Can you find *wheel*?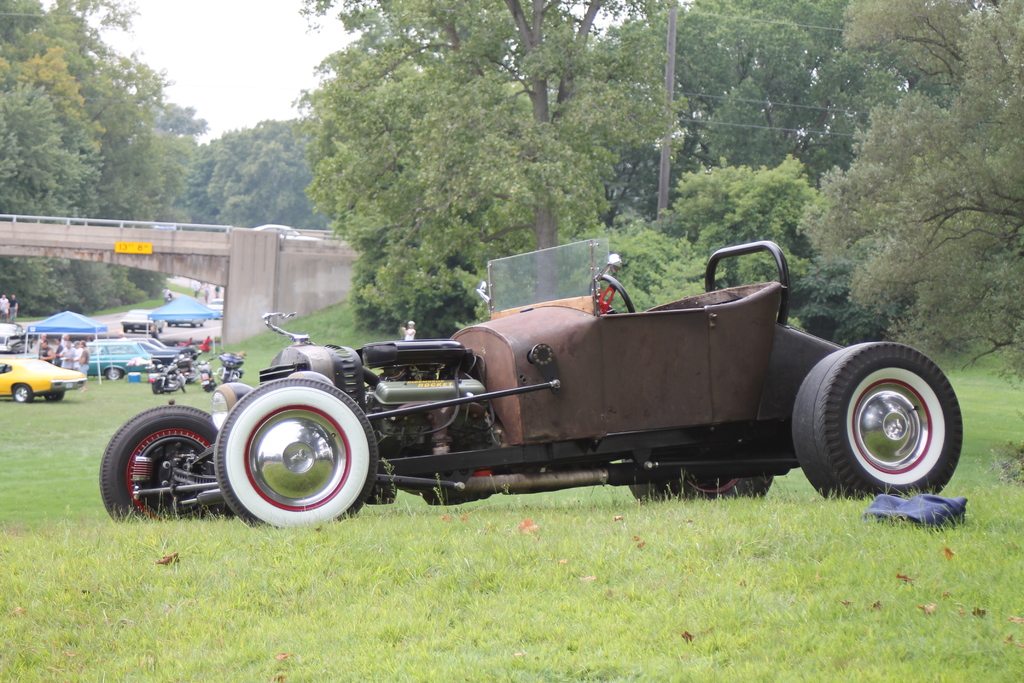
Yes, bounding box: crop(588, 273, 637, 316).
